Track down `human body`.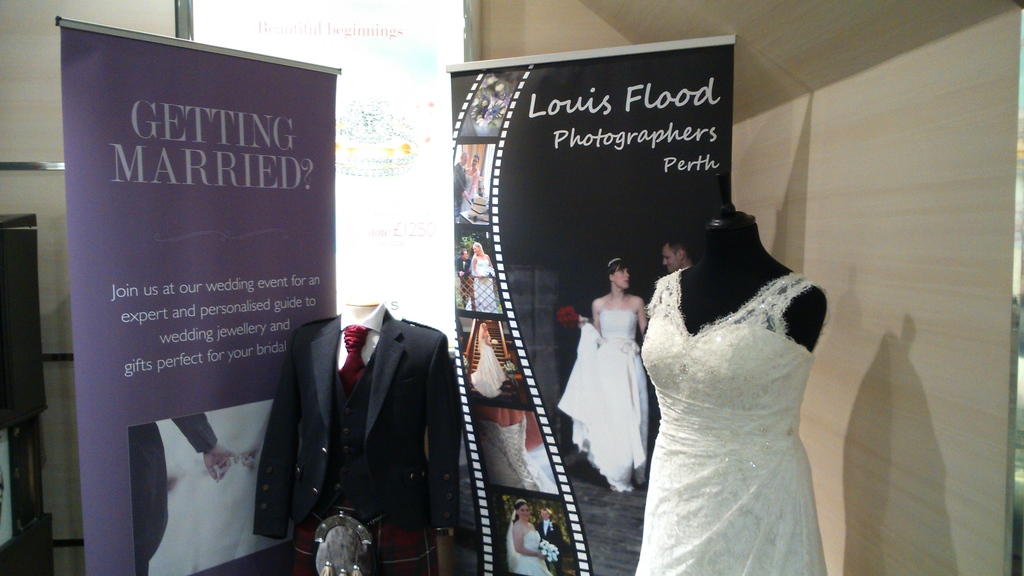
Tracked to rect(466, 157, 476, 216).
